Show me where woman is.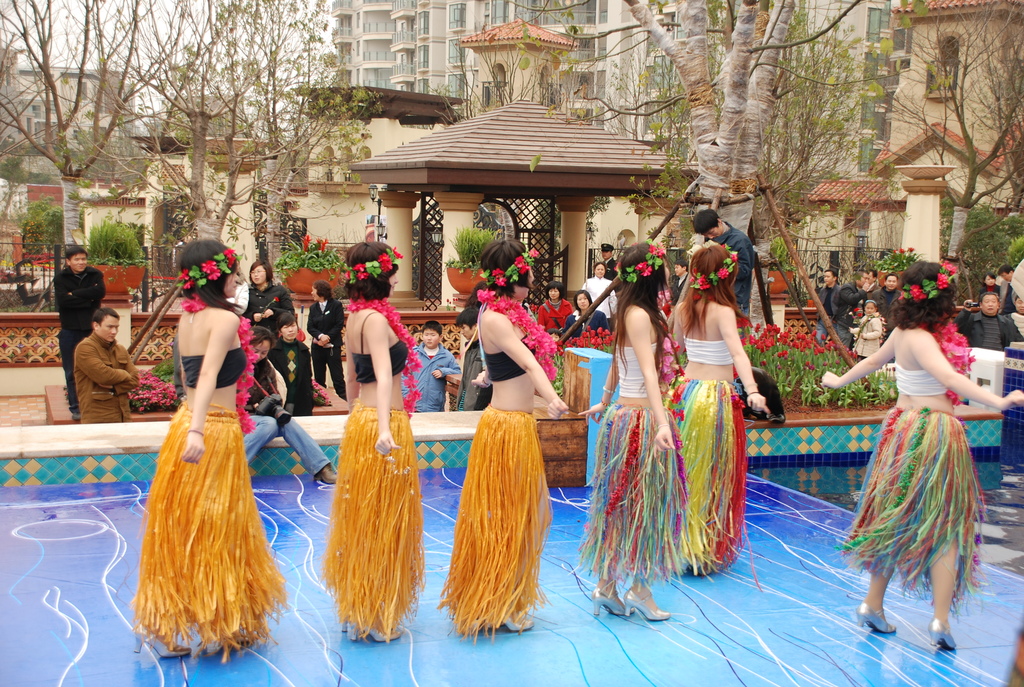
woman is at Rect(576, 243, 687, 620).
